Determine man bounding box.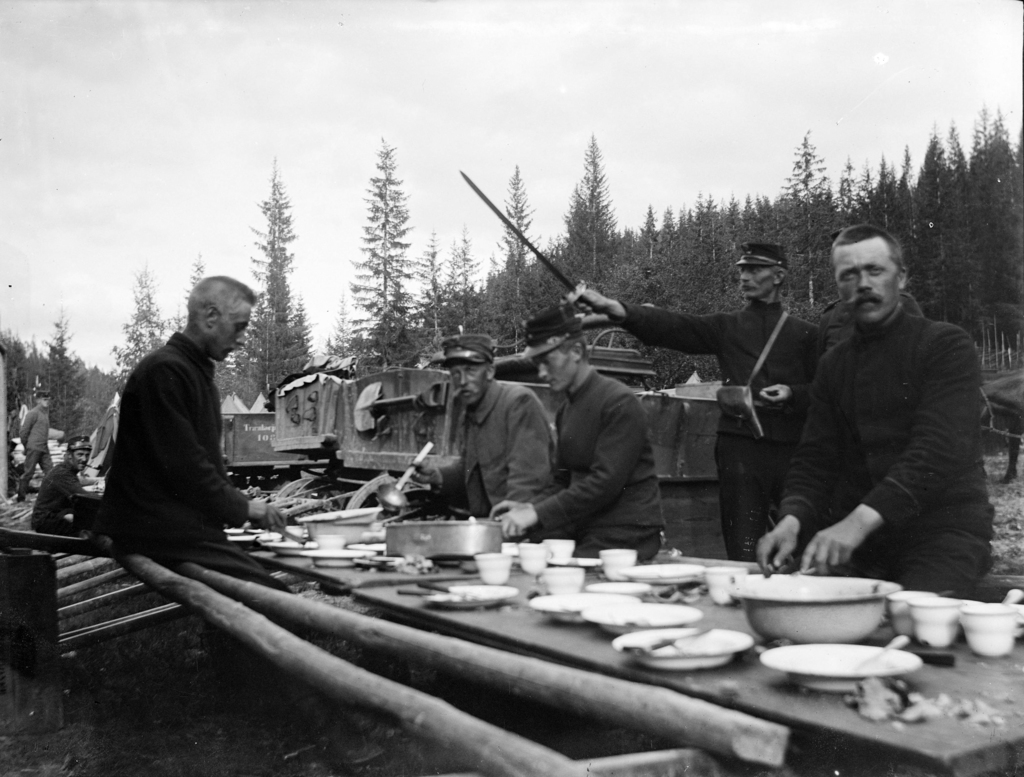
Determined: {"left": 761, "top": 213, "right": 1004, "bottom": 615}.
